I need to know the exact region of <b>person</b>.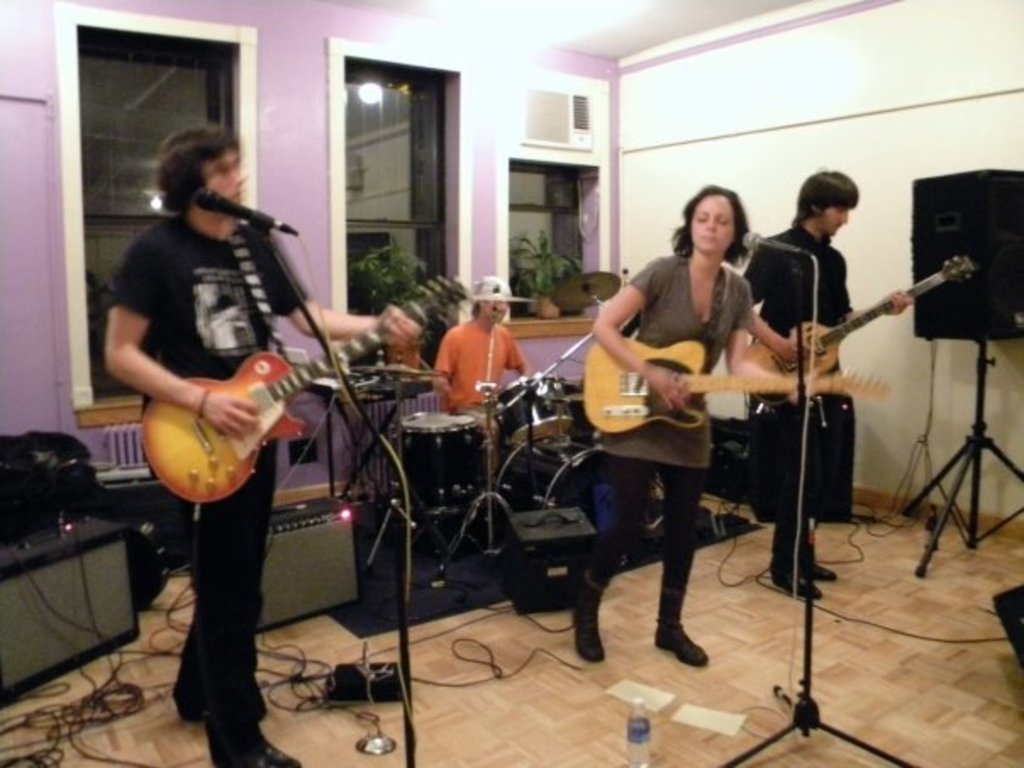
Region: x1=100 y1=120 x2=422 y2=766.
